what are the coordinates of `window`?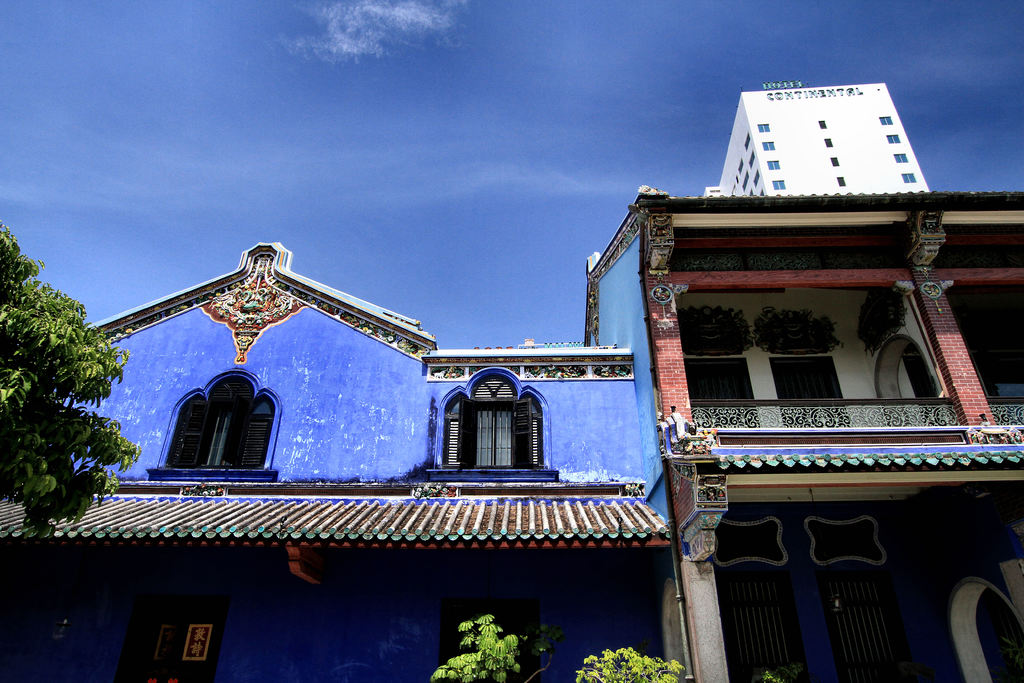
{"left": 685, "top": 356, "right": 758, "bottom": 429}.
